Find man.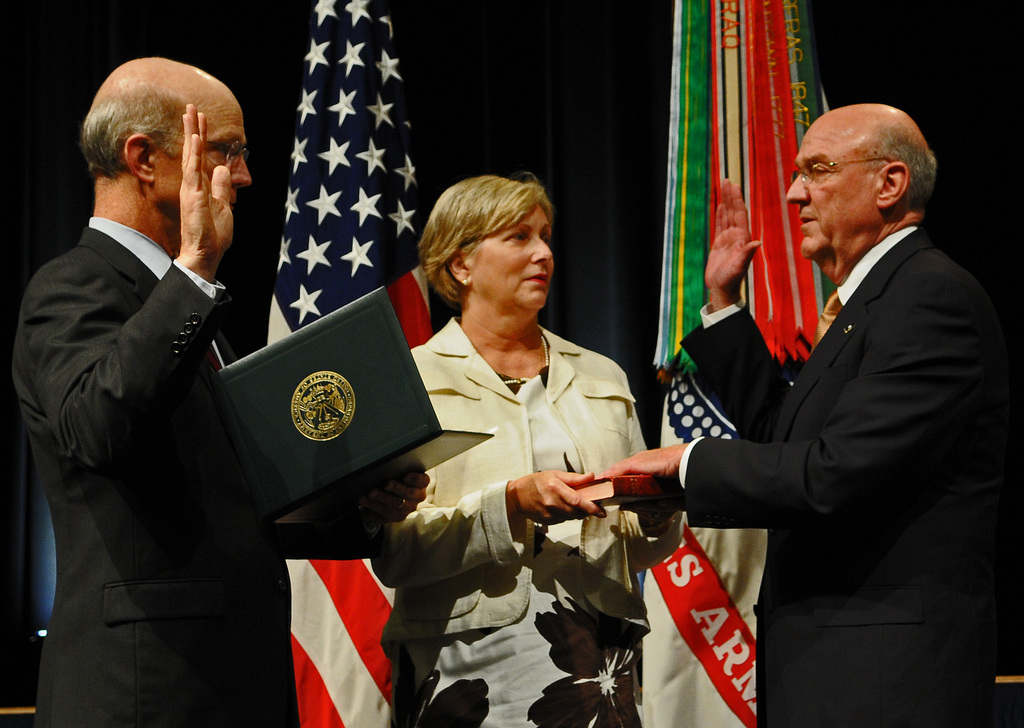
box(678, 69, 1002, 727).
